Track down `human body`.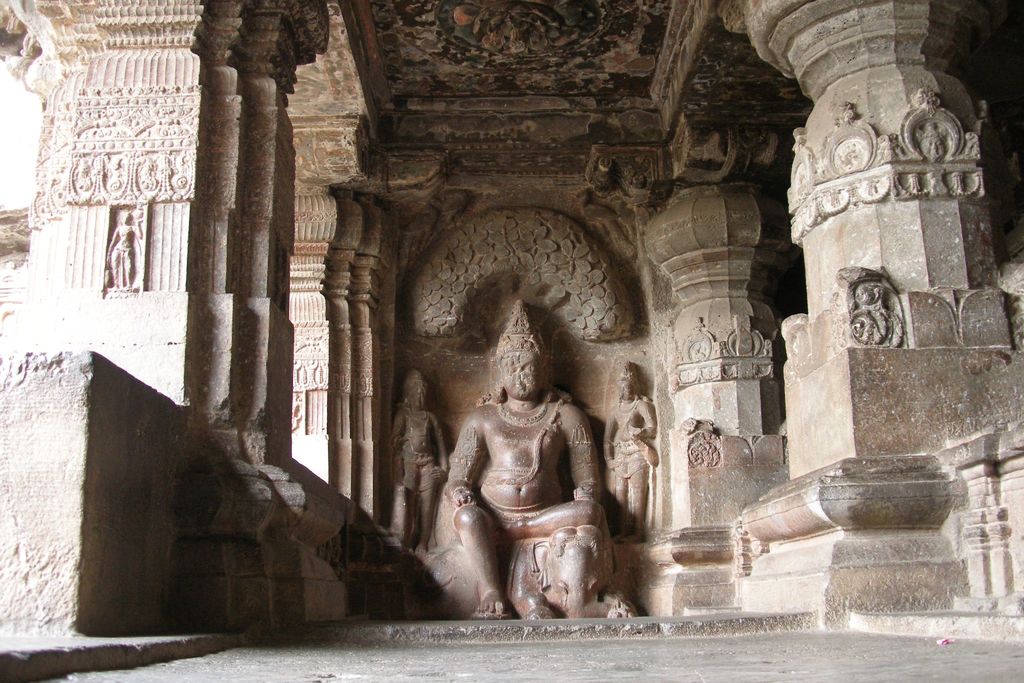
Tracked to x1=390 y1=399 x2=447 y2=553.
